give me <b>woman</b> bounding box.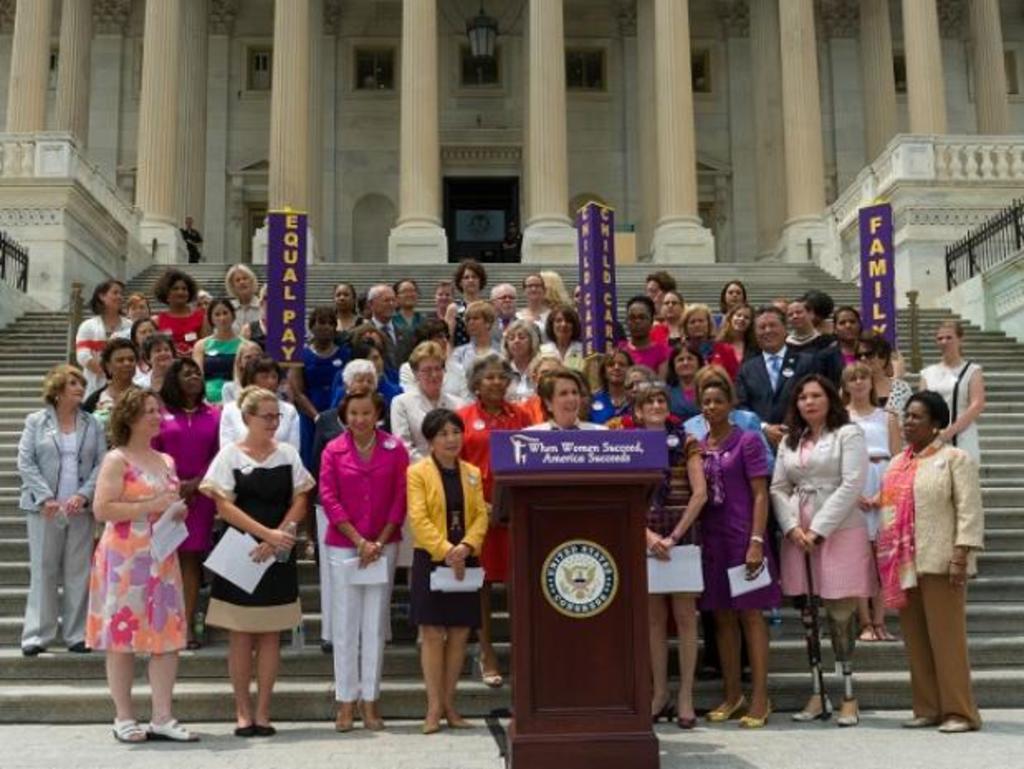
[314, 384, 409, 729].
